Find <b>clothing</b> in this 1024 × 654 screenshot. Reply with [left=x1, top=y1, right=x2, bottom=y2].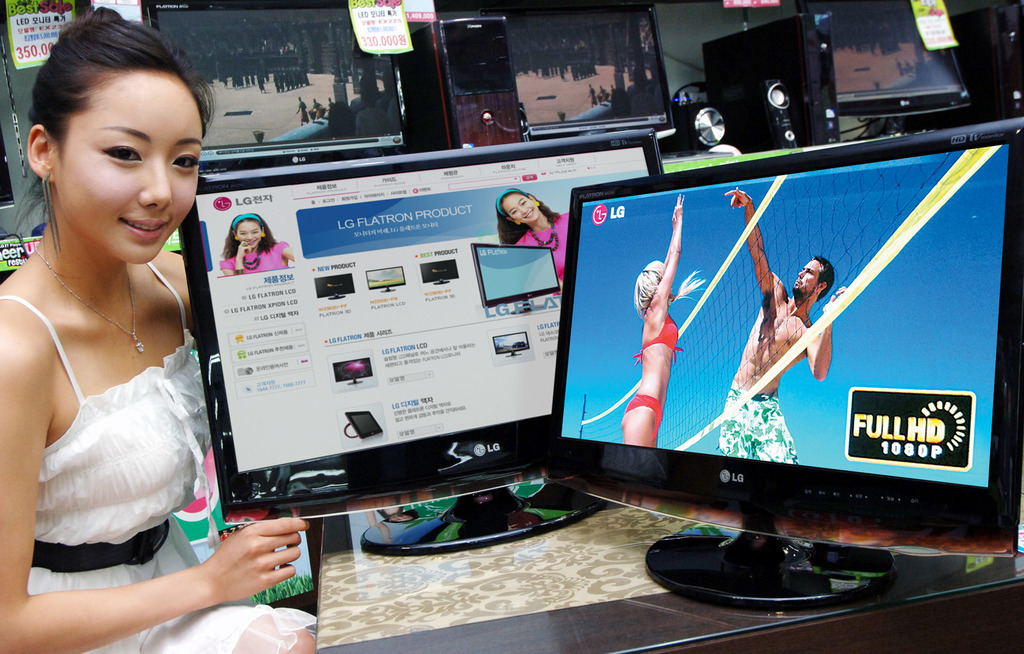
[left=295, top=99, right=308, bottom=123].
